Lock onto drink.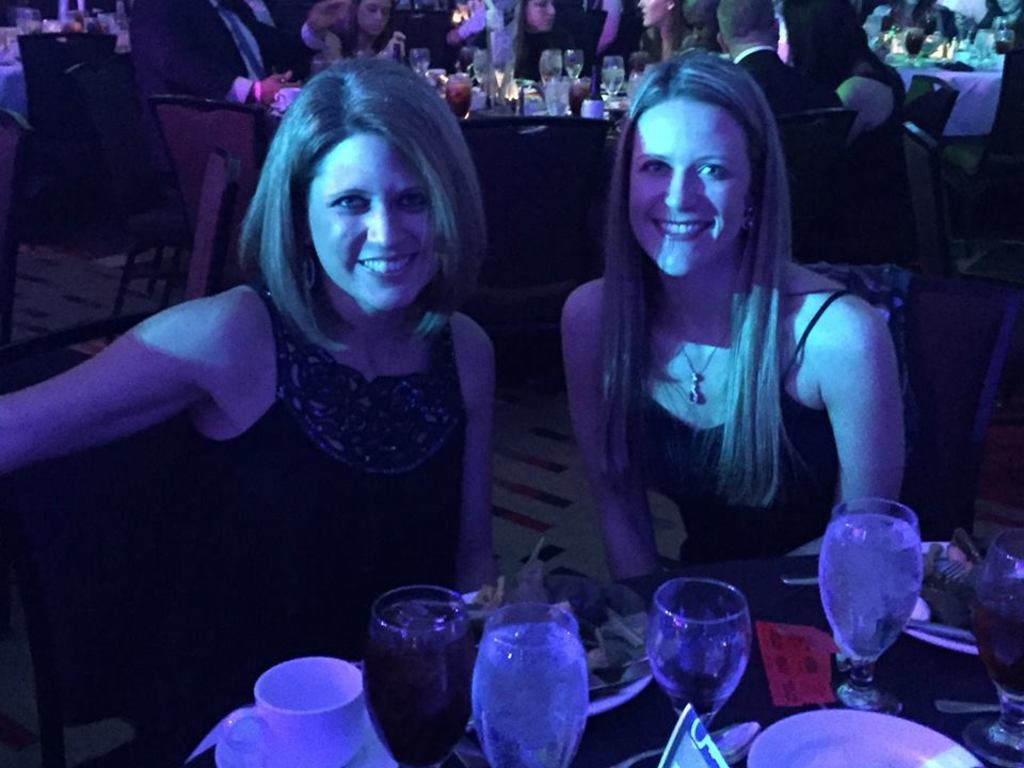
Locked: x1=357, y1=583, x2=477, y2=767.
